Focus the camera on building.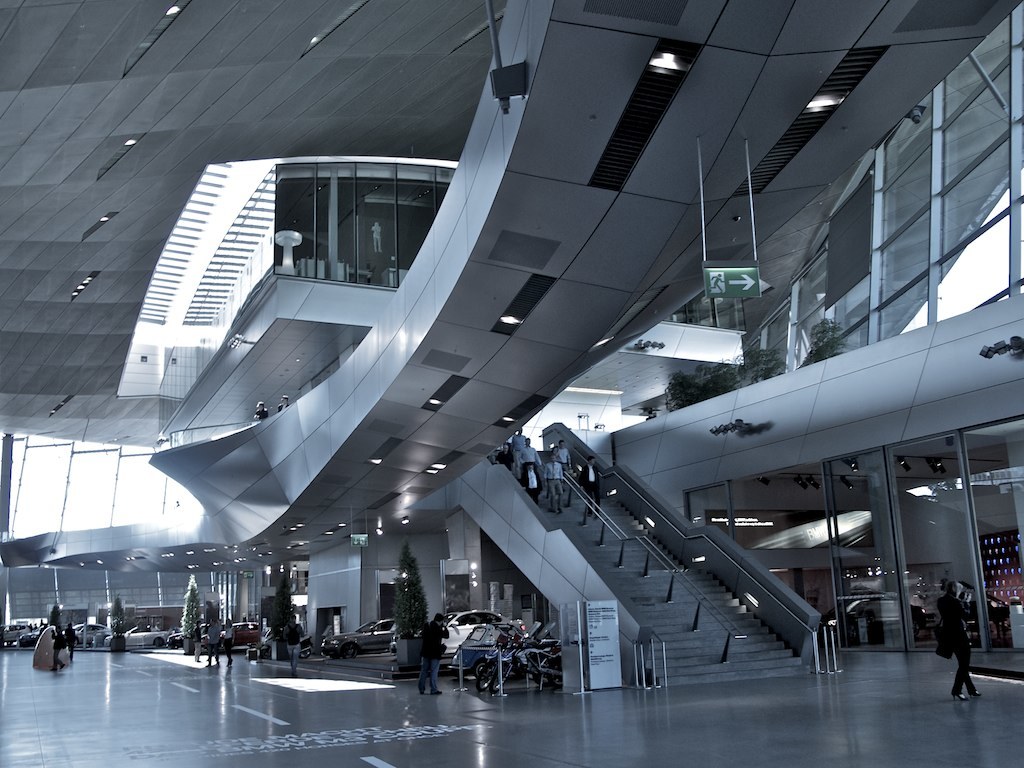
Focus region: l=0, t=0, r=1023, b=767.
